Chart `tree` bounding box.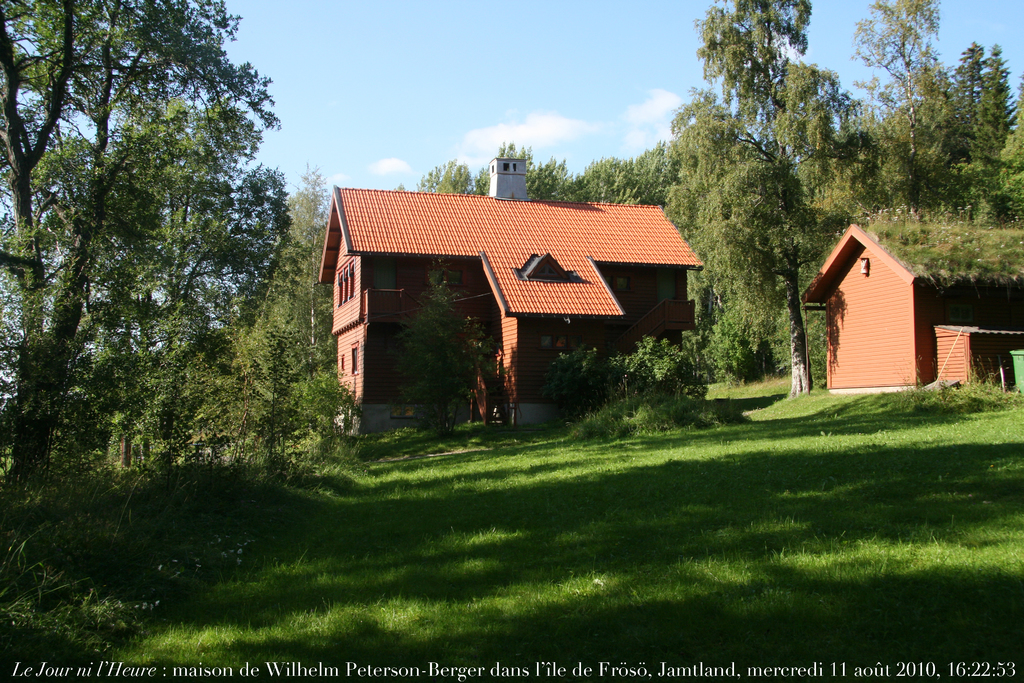
Charted: x1=259 y1=154 x2=351 y2=476.
